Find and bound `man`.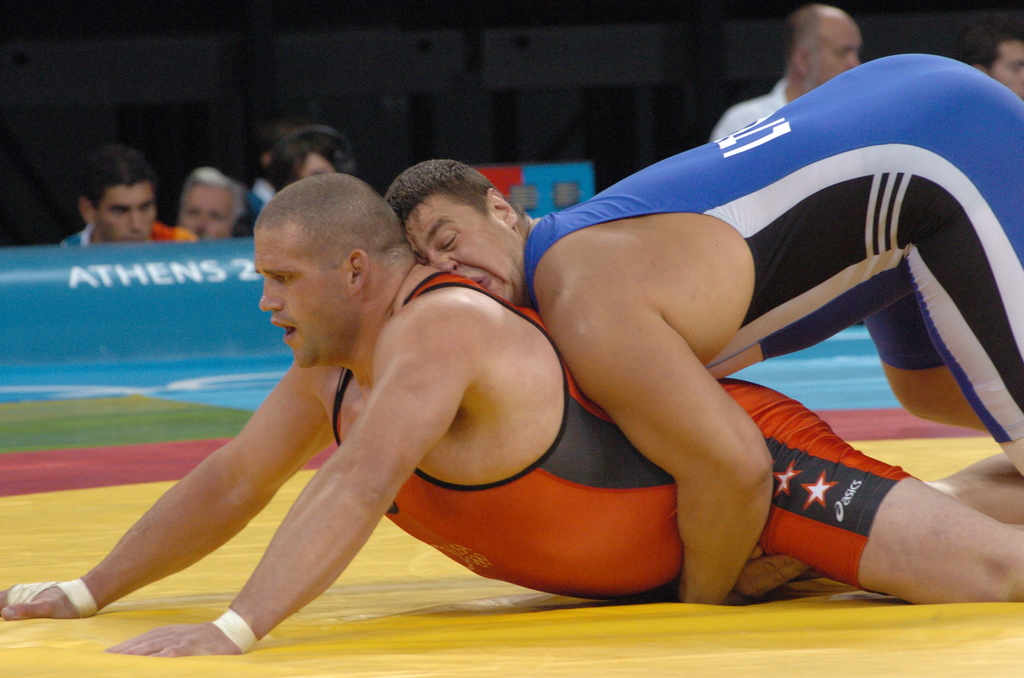
Bound: 712/0/863/141.
